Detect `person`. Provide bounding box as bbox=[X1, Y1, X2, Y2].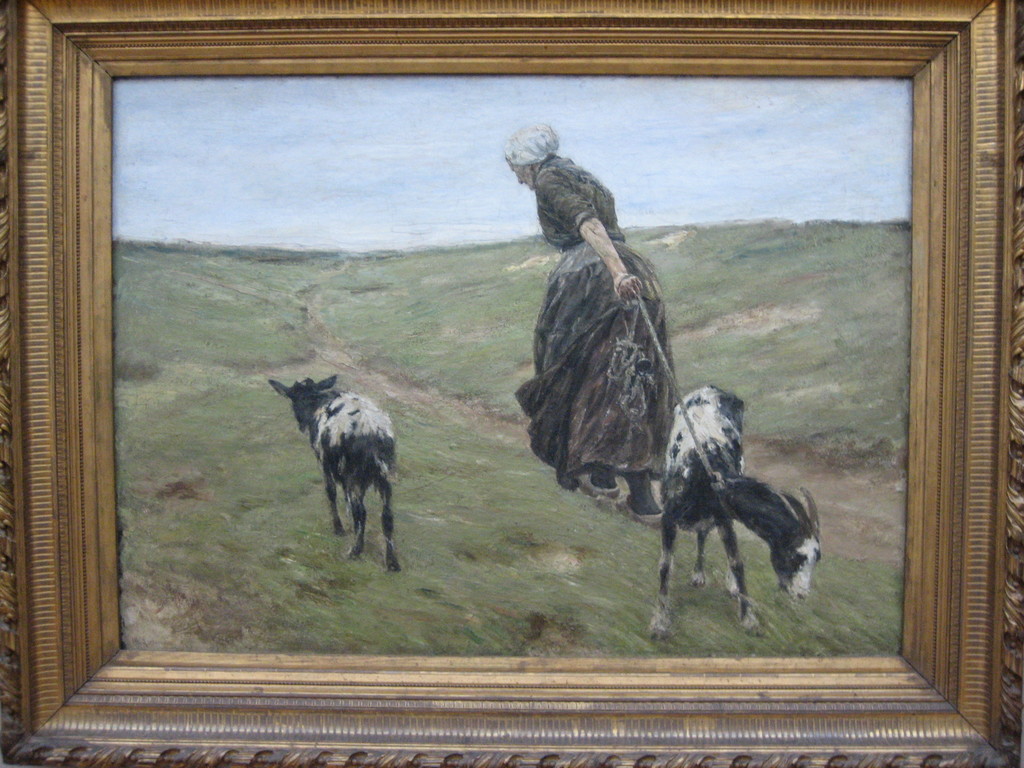
bbox=[500, 116, 682, 525].
